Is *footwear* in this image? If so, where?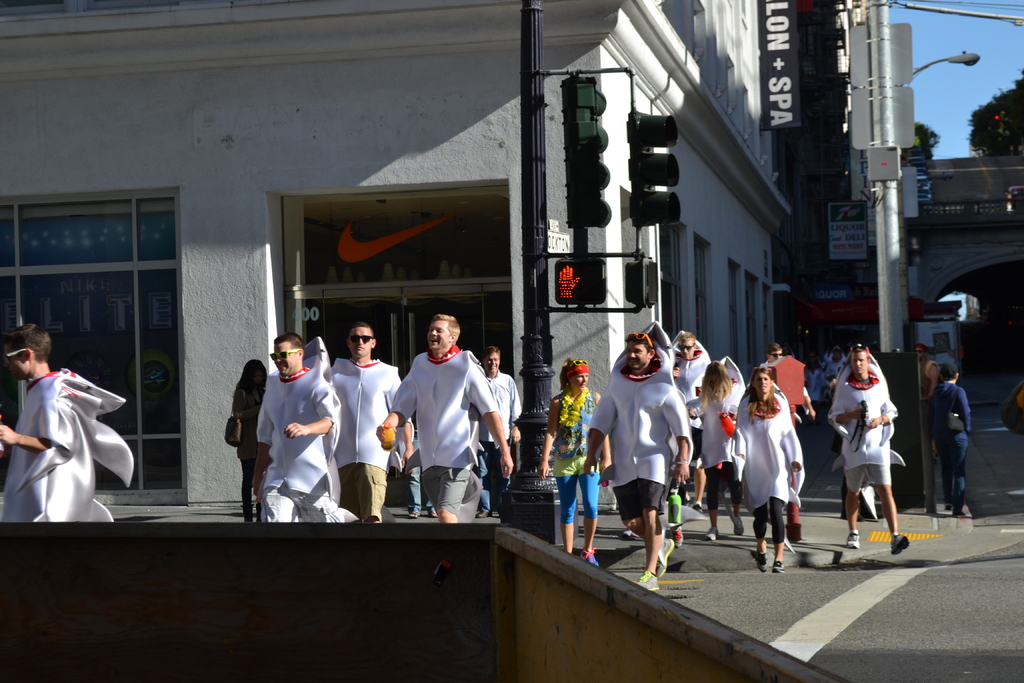
Yes, at region(959, 504, 972, 516).
